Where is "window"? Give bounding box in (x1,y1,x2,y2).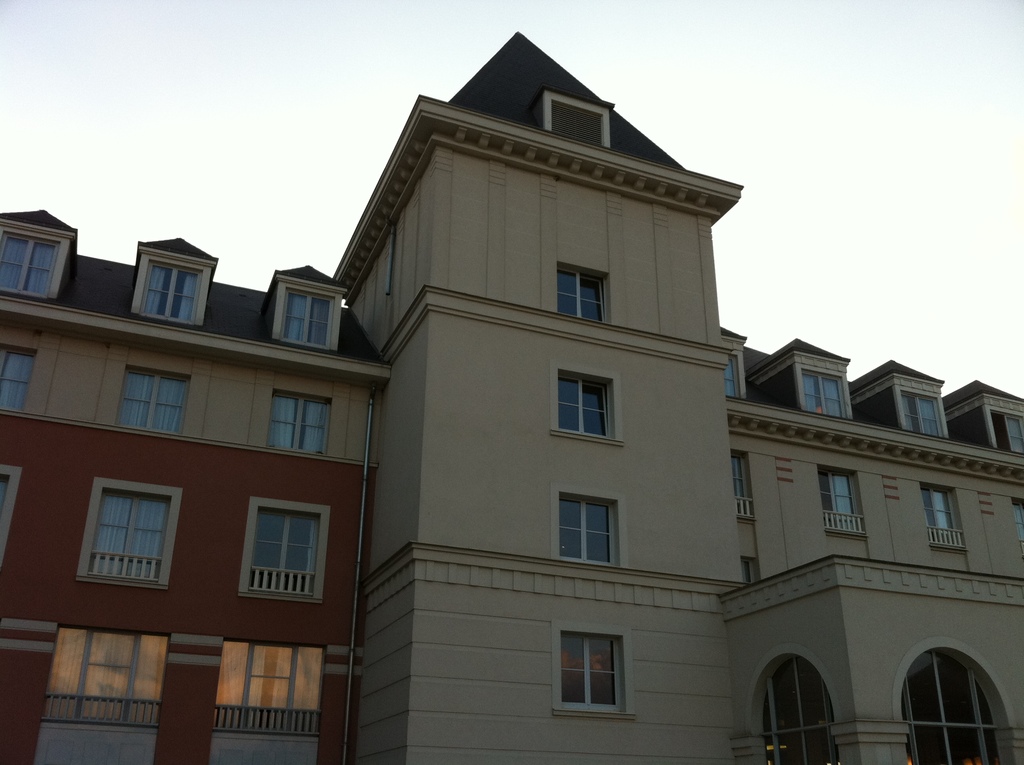
(270,280,349,350).
